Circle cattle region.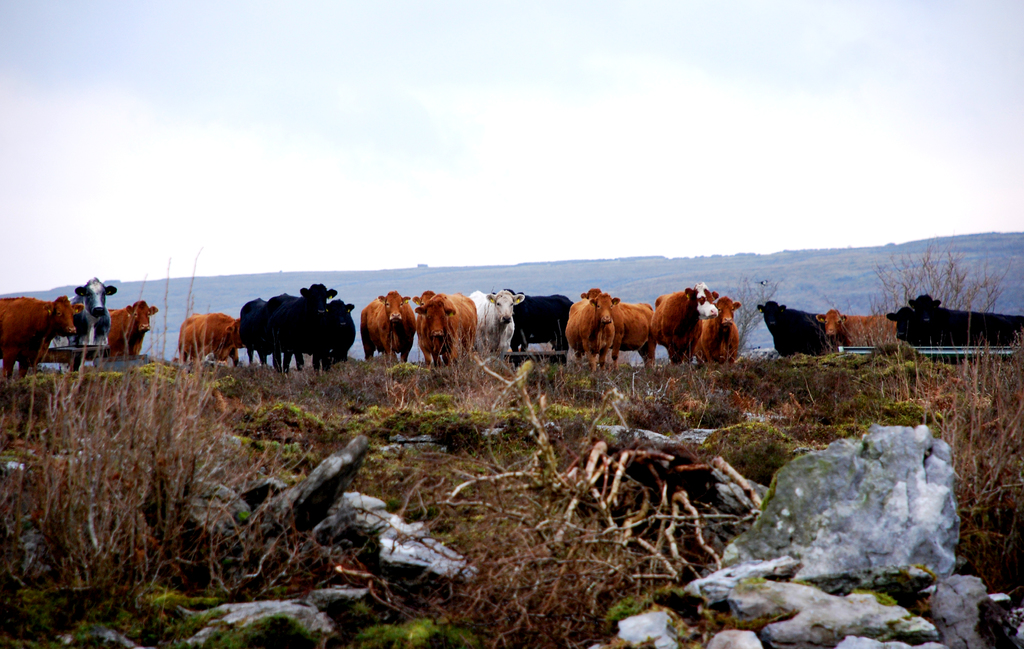
Region: x1=310, y1=298, x2=356, y2=364.
